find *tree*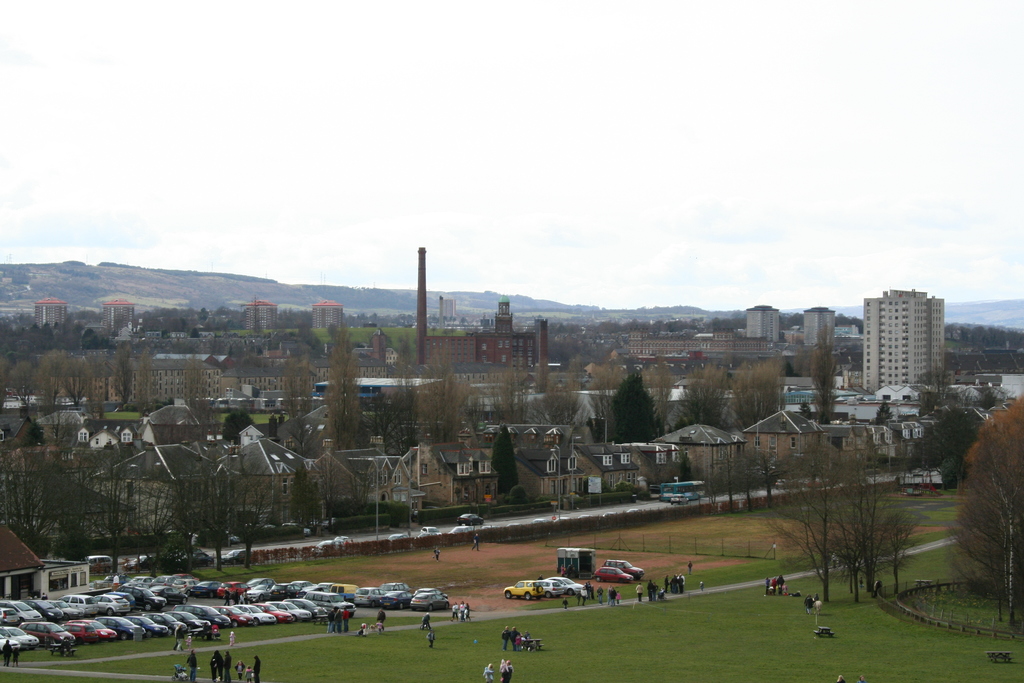
BBox(214, 450, 284, 573)
